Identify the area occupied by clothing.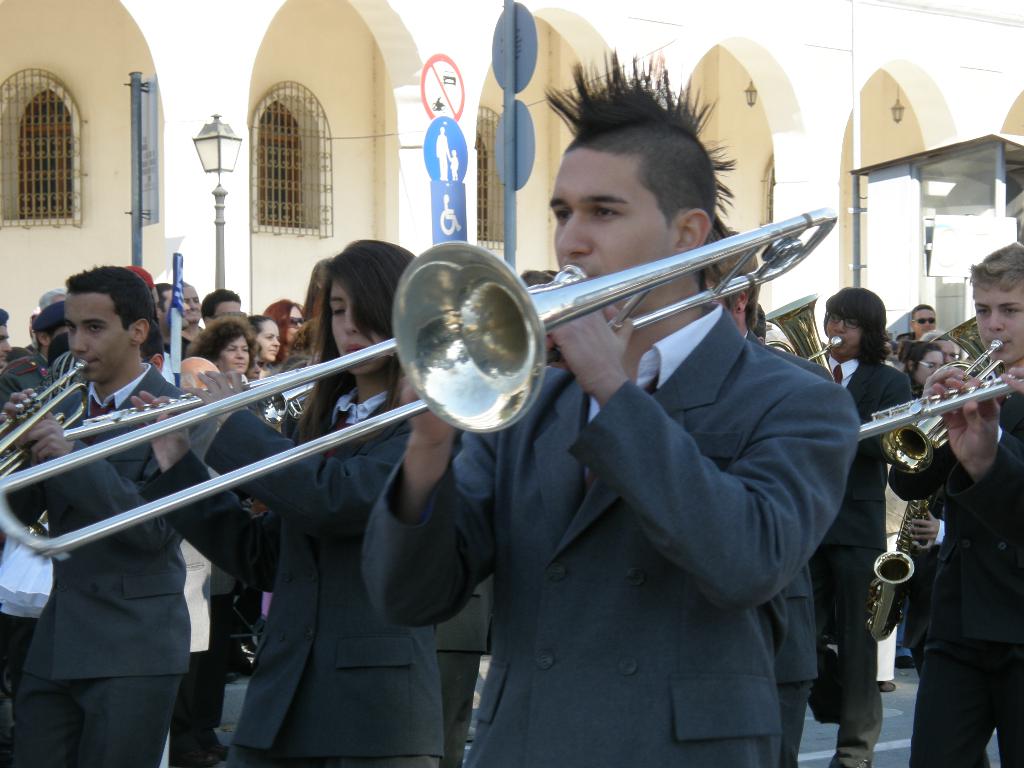
Area: 360/300/860/767.
